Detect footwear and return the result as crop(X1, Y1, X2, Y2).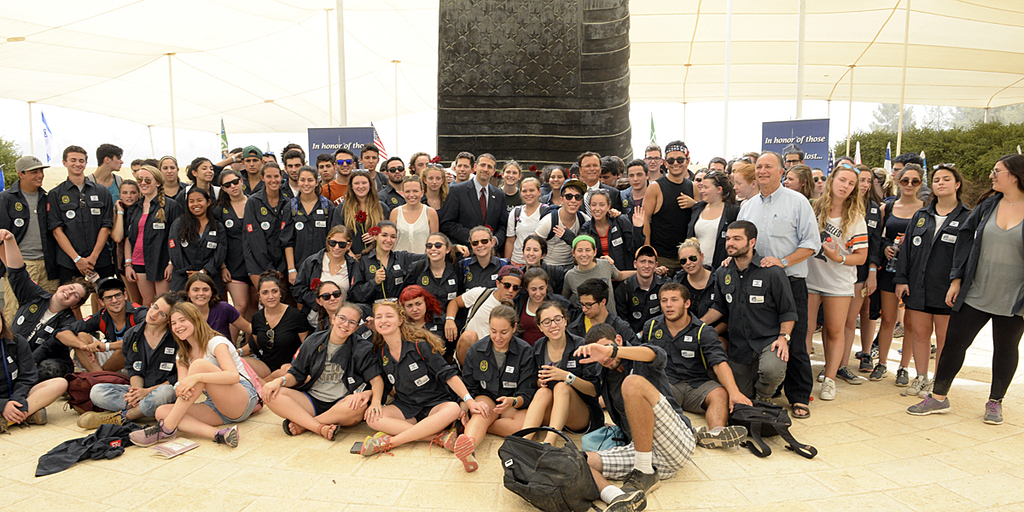
crop(24, 406, 48, 426).
